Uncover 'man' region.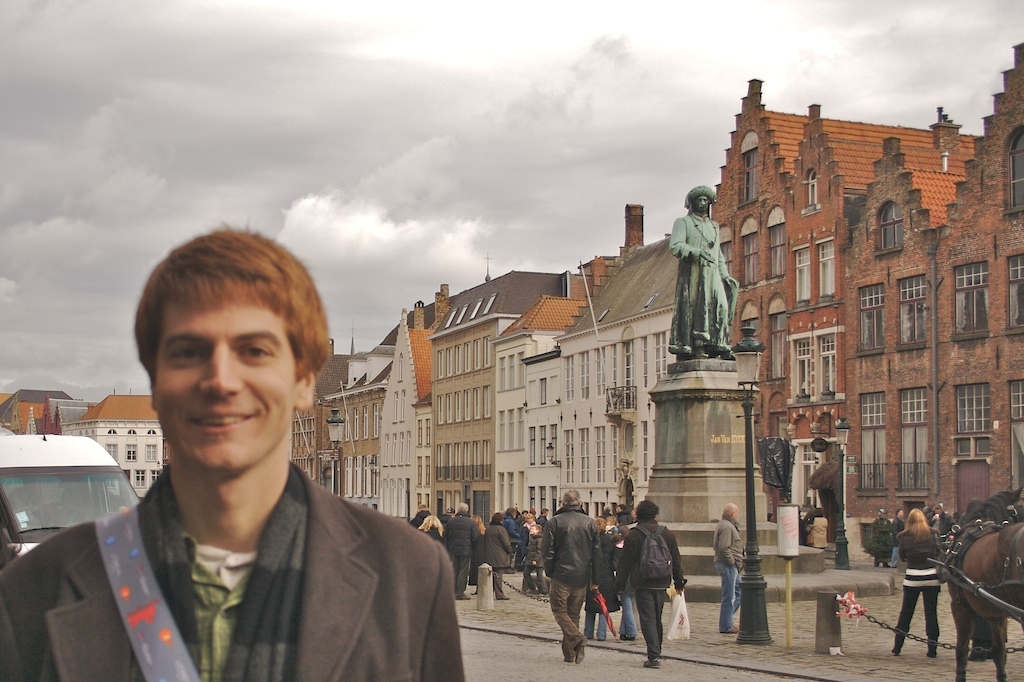
Uncovered: left=3, top=224, right=476, bottom=681.
